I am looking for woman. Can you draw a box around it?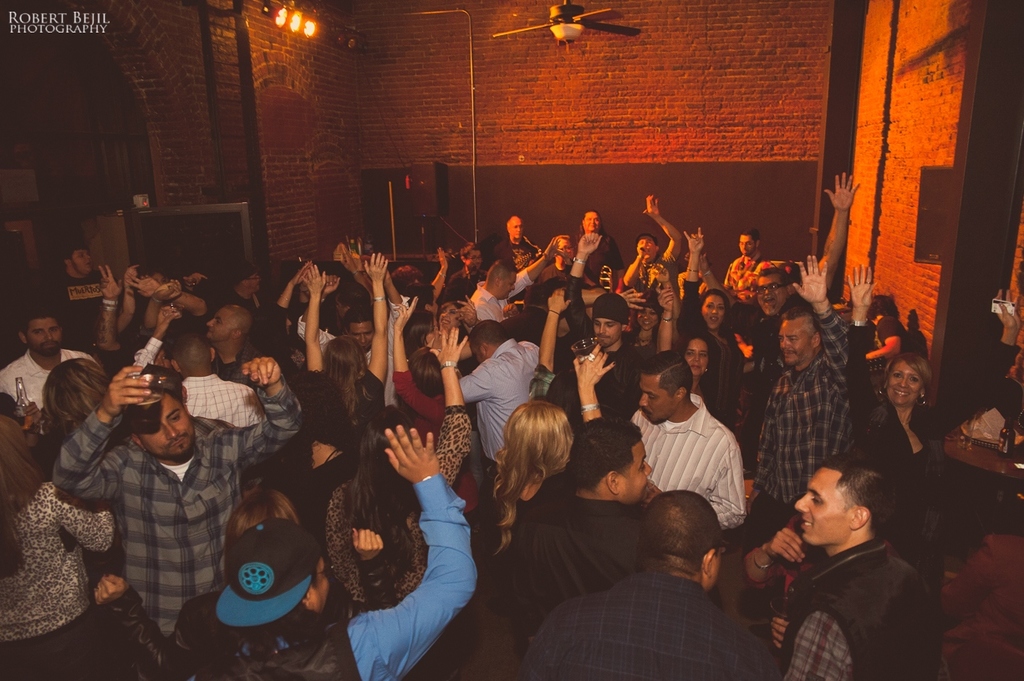
Sure, the bounding box is BBox(475, 346, 615, 614).
